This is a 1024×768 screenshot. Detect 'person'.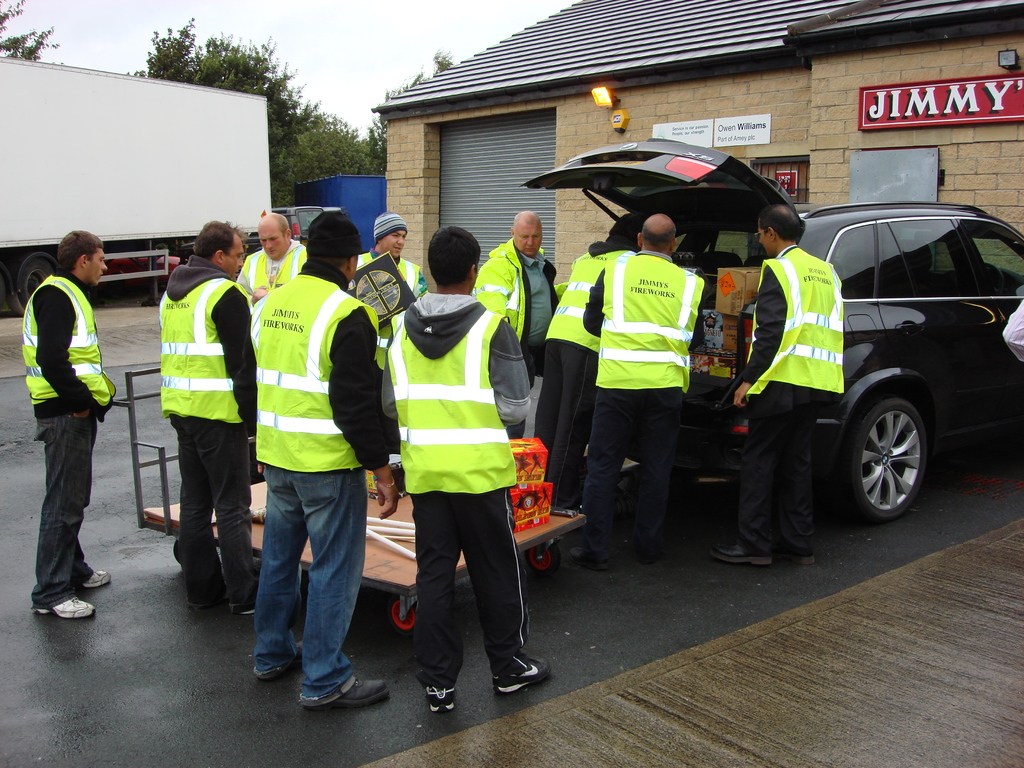
locate(19, 198, 109, 606).
